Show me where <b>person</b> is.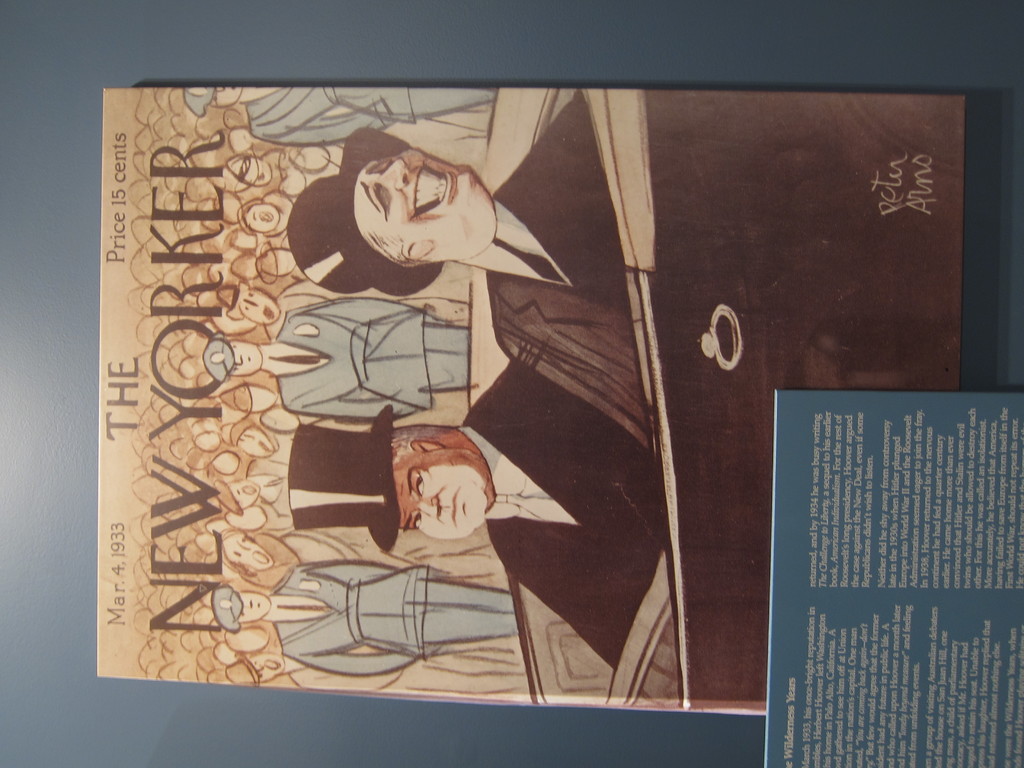
<b>person</b> is at x1=200, y1=294, x2=474, y2=425.
